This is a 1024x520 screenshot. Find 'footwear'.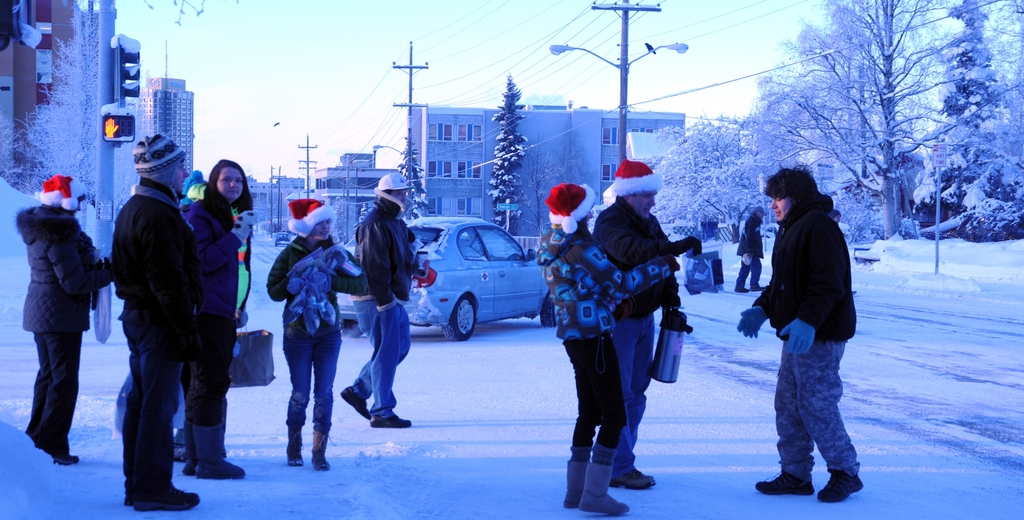
Bounding box: <box>610,467,659,491</box>.
